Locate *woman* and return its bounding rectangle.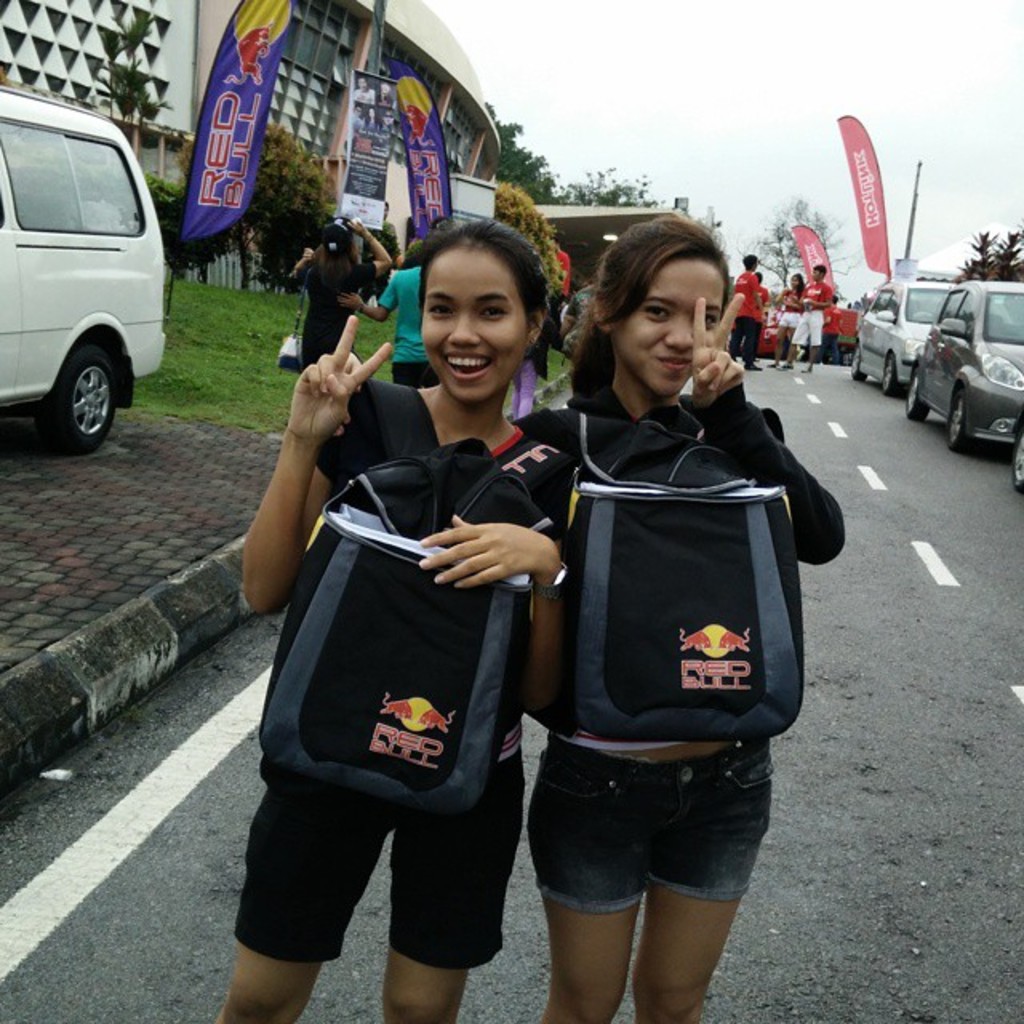
Rect(498, 226, 827, 1014).
